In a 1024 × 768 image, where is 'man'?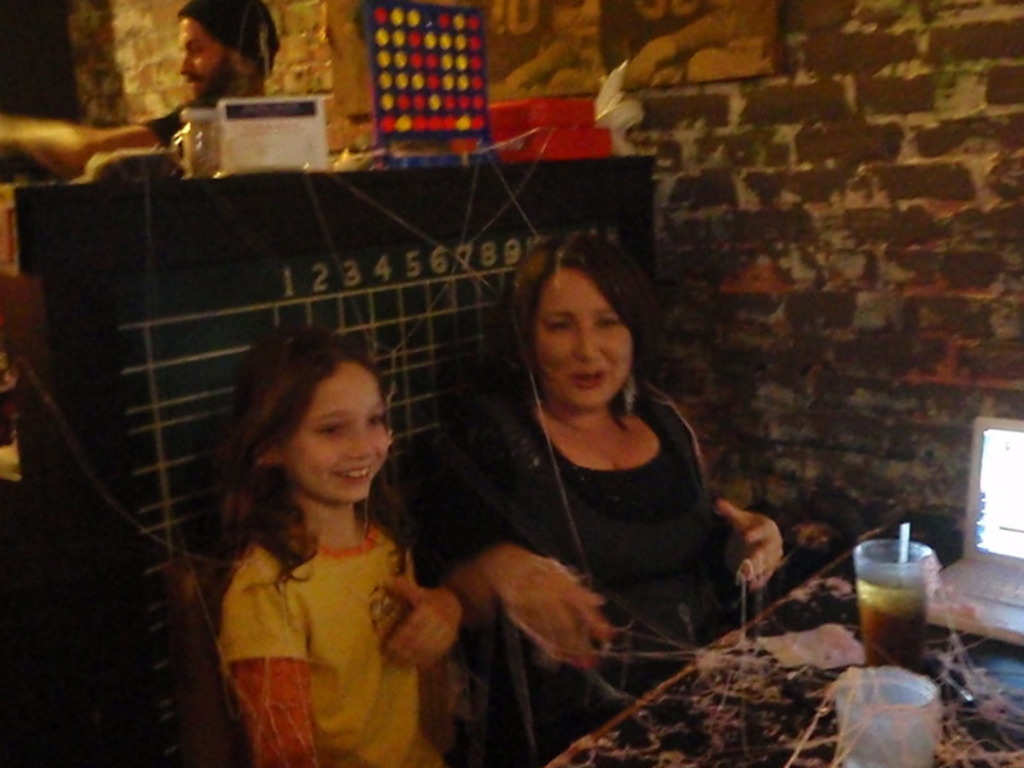
region(91, 0, 284, 148).
